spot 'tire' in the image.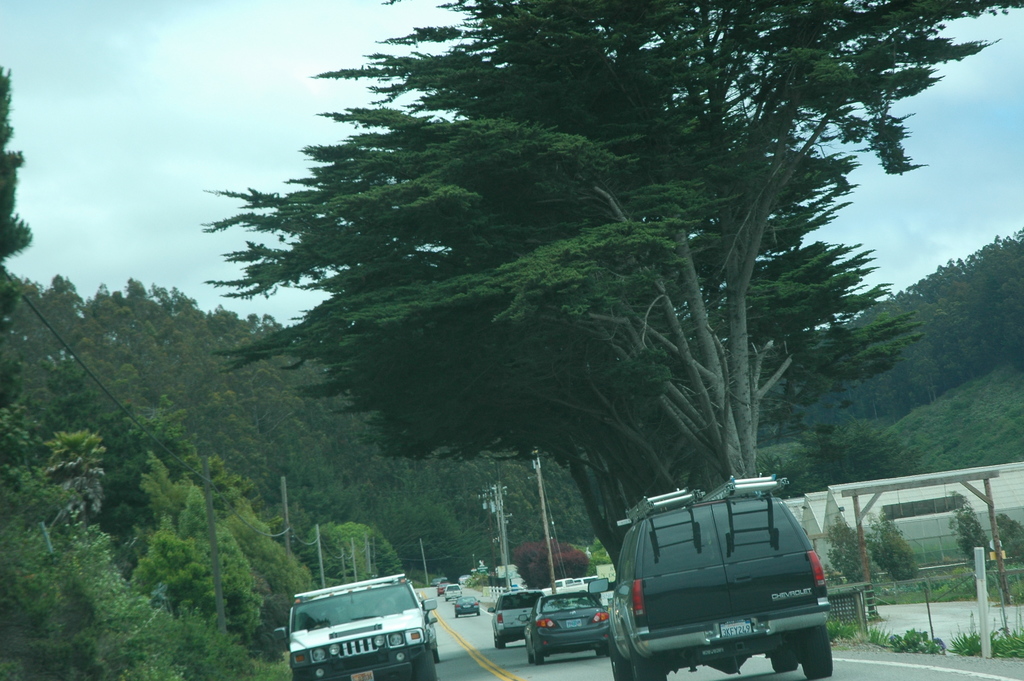
'tire' found at left=794, top=625, right=832, bottom=679.
